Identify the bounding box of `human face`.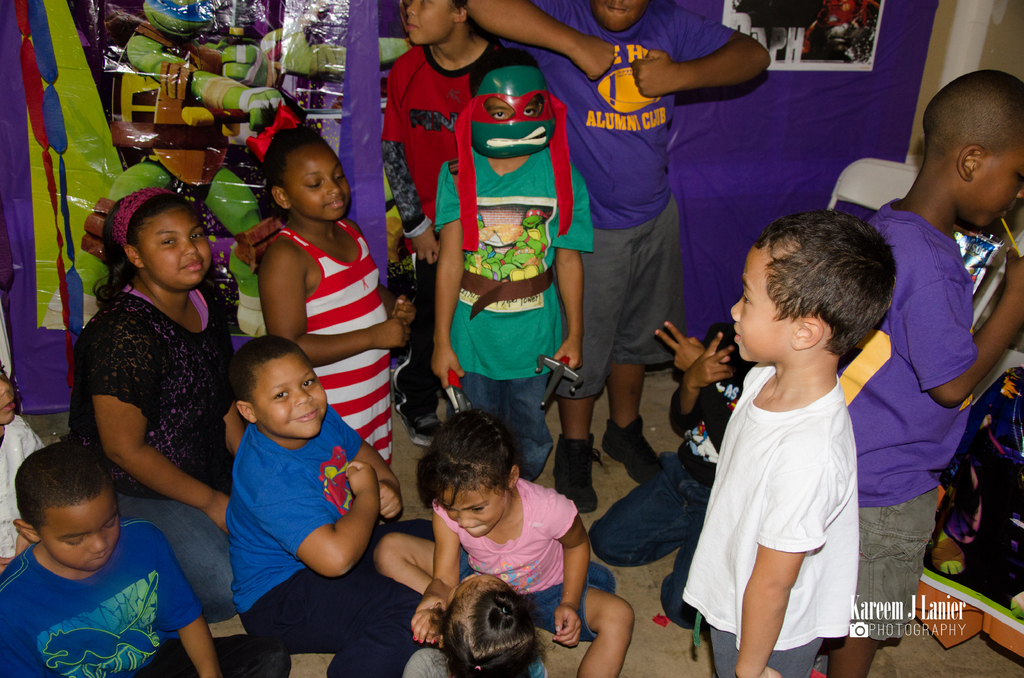
[595, 0, 643, 36].
